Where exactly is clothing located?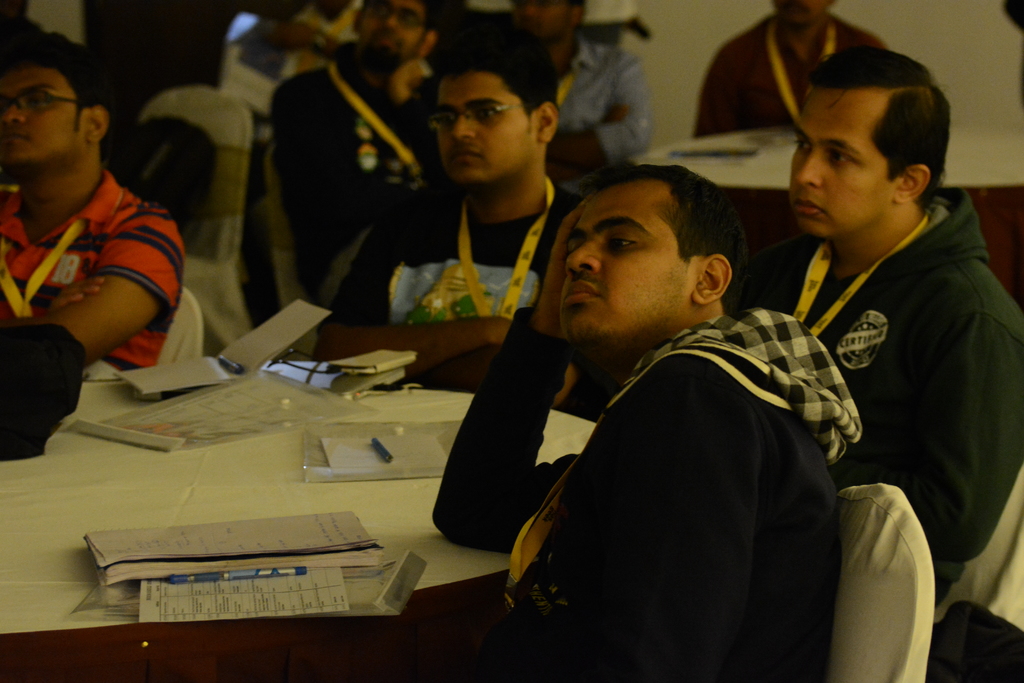
Its bounding box is <region>691, 10, 891, 142</region>.
